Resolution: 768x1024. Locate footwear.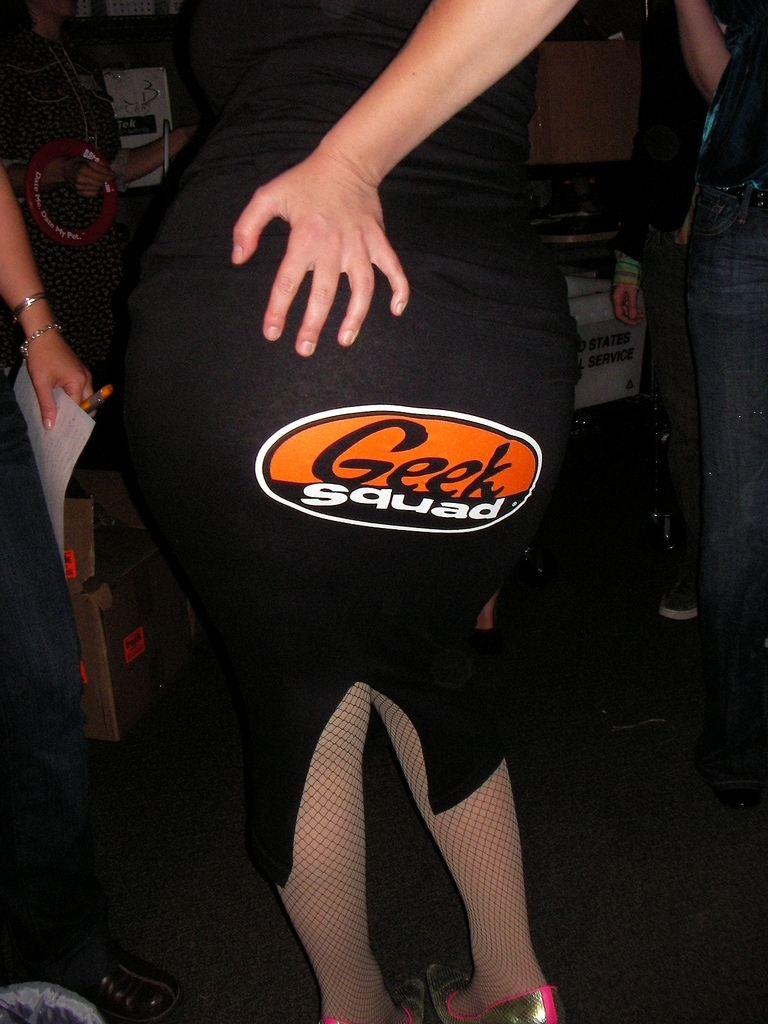
<box>549,712,675,760</box>.
